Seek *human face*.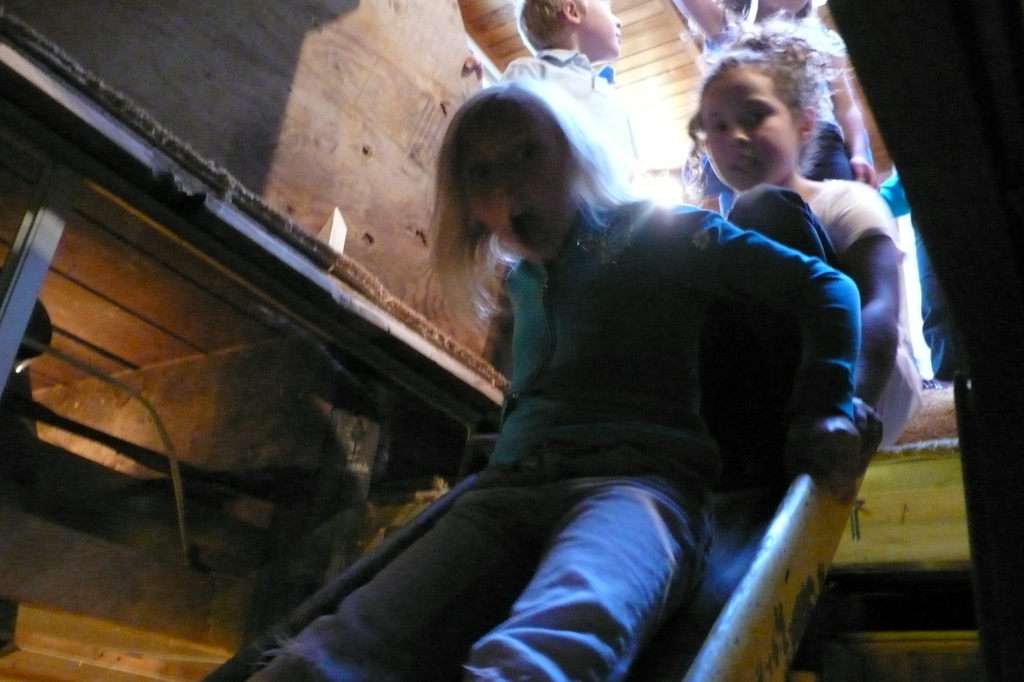
locate(582, 0, 620, 54).
